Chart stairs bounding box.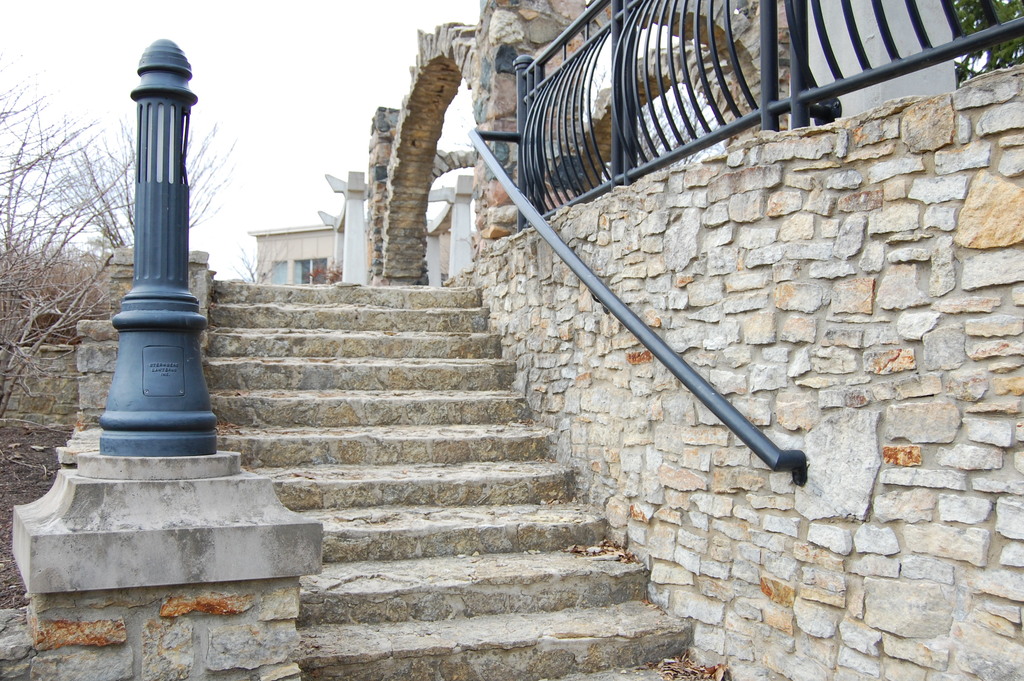
Charted: box(200, 278, 691, 680).
